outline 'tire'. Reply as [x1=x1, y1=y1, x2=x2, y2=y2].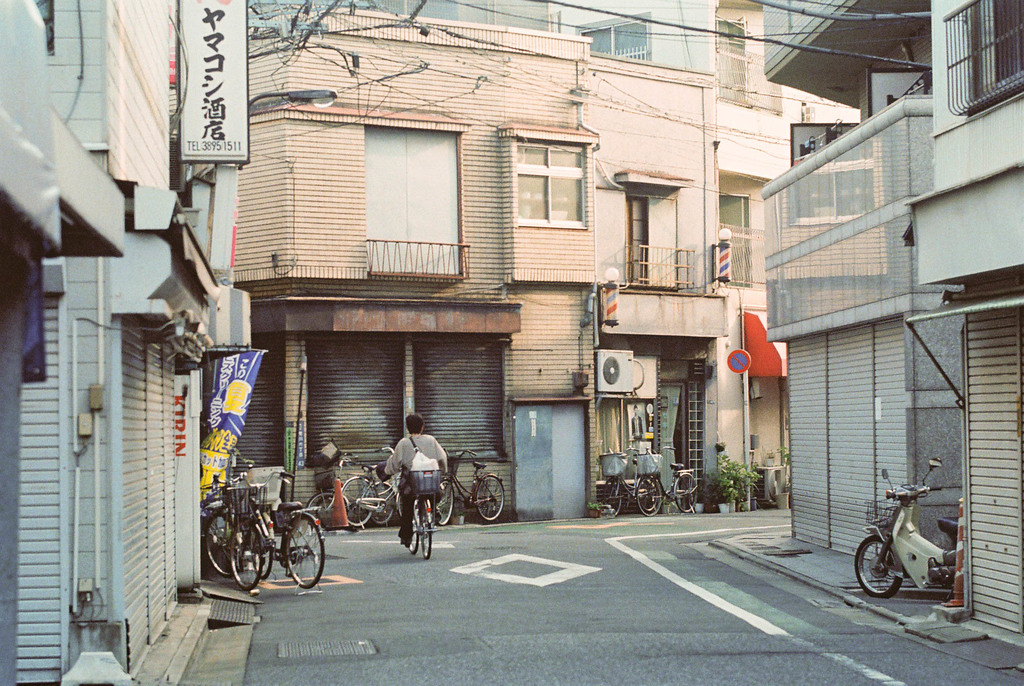
[x1=416, y1=507, x2=431, y2=557].
